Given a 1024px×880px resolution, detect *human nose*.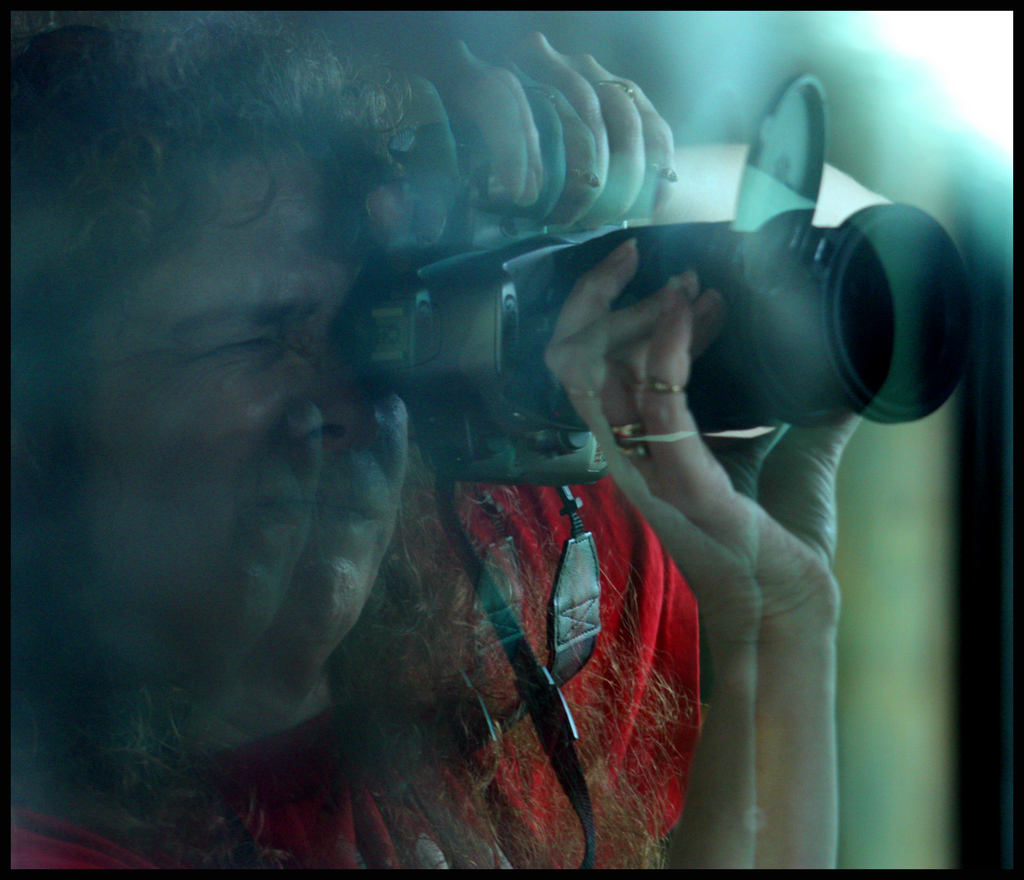
[296,342,385,449].
